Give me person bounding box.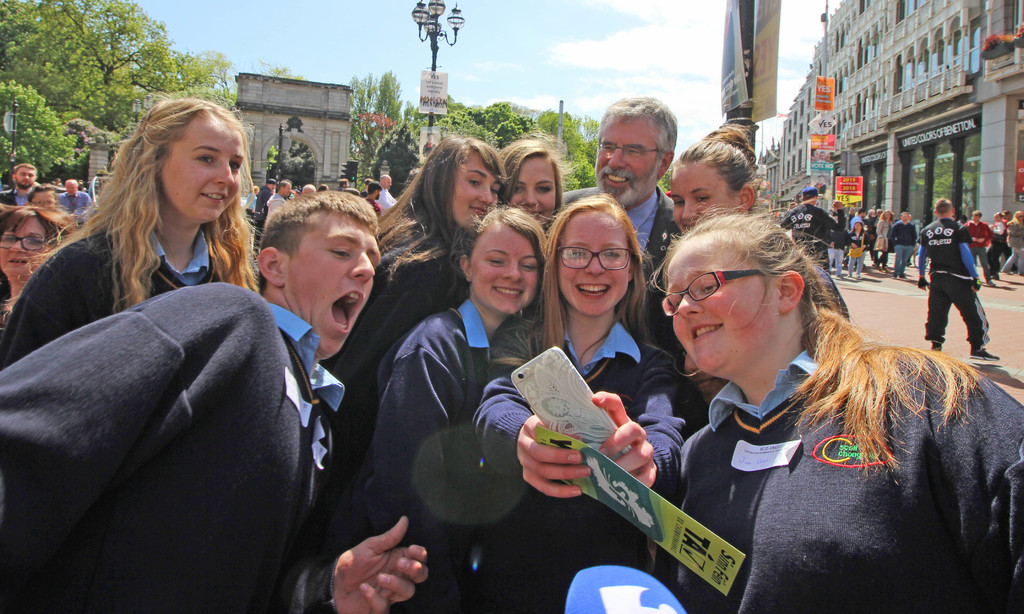
<region>0, 188, 433, 613</region>.
